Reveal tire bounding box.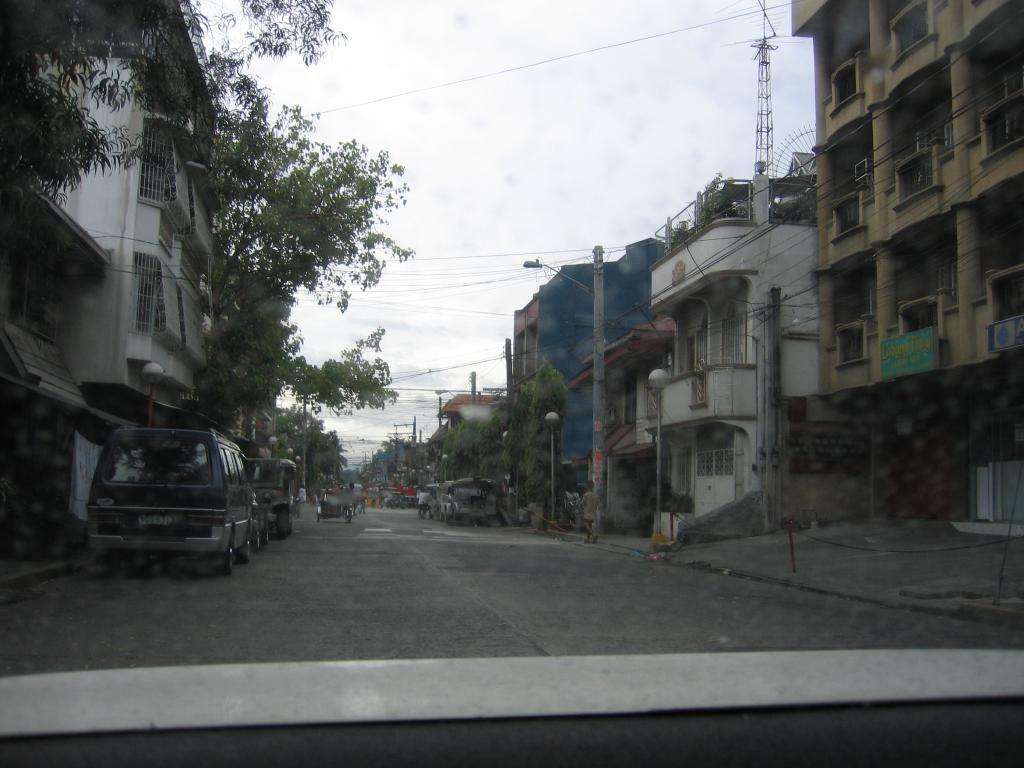
Revealed: rect(107, 548, 133, 578).
